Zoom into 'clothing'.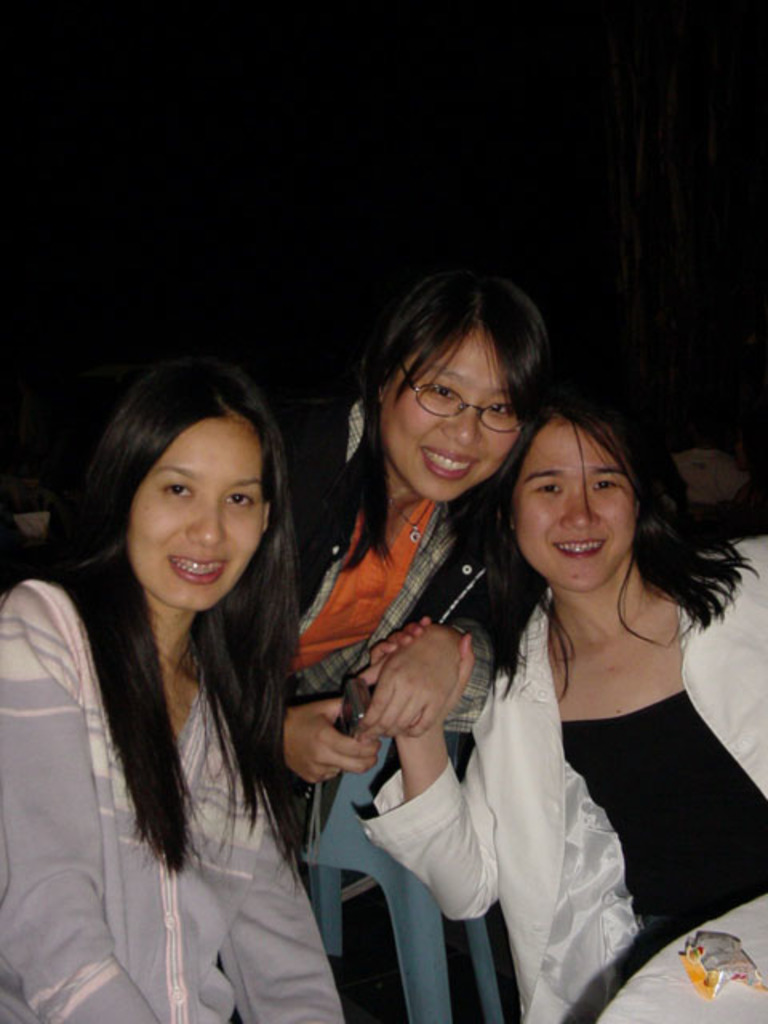
Zoom target: detection(283, 389, 549, 730).
